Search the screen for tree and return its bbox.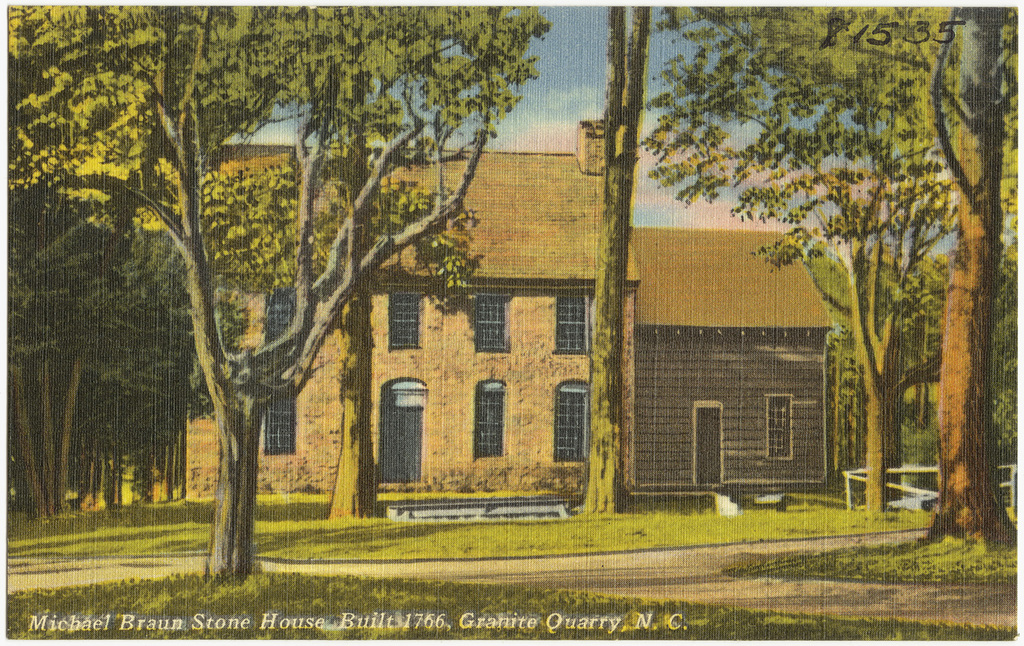
Found: (935,0,1023,548).
